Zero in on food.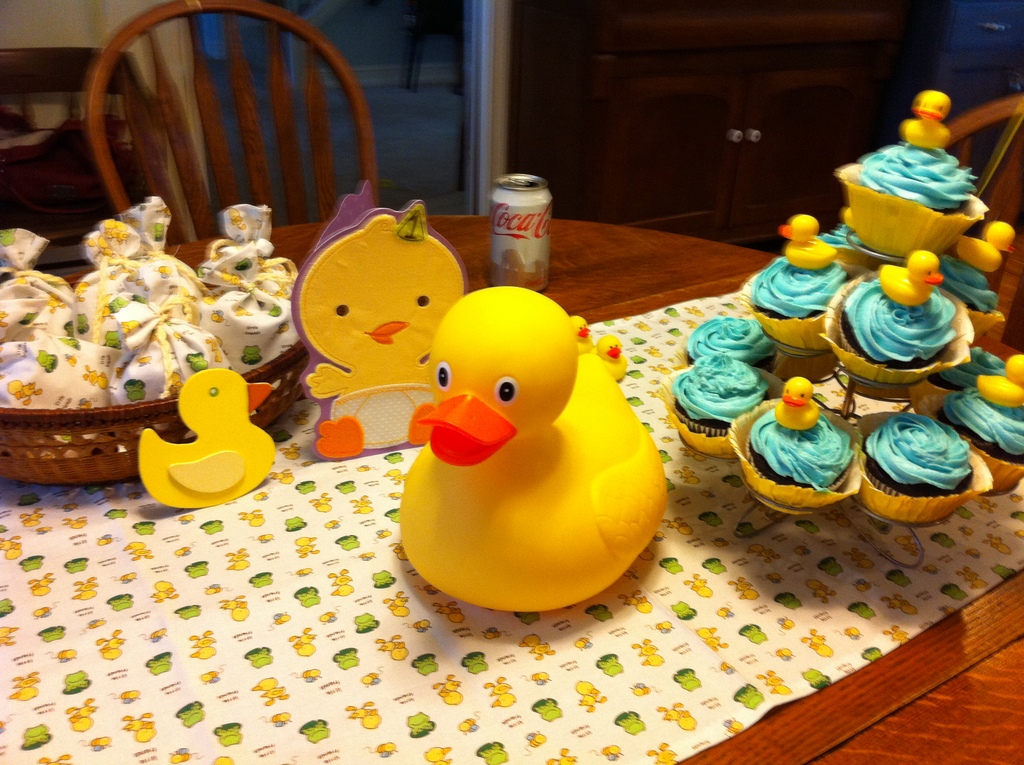
Zeroed in: locate(932, 382, 1023, 463).
